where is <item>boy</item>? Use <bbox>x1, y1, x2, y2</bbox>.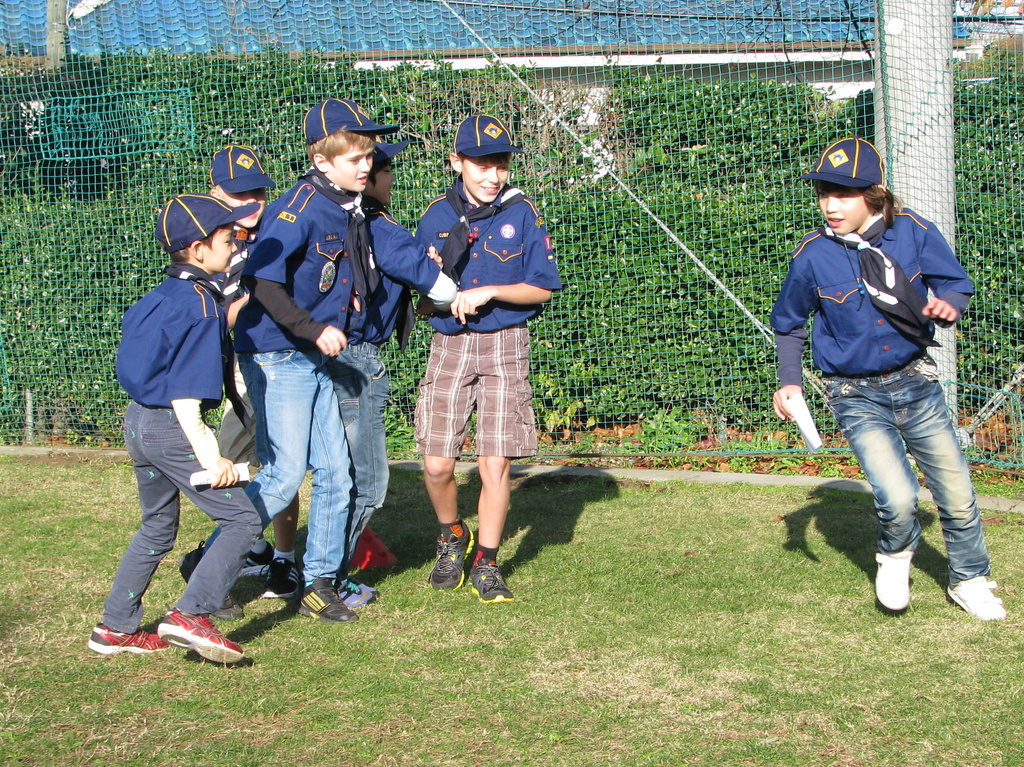
<bbox>761, 149, 1010, 615</bbox>.
